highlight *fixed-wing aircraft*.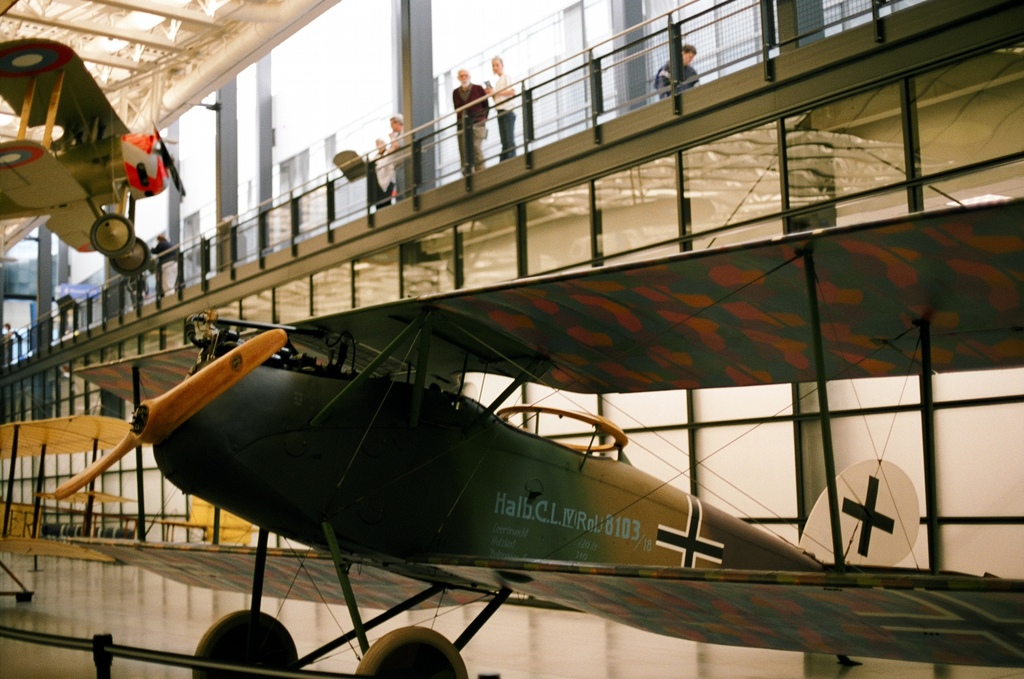
Highlighted region: (x1=0, y1=397, x2=141, y2=605).
